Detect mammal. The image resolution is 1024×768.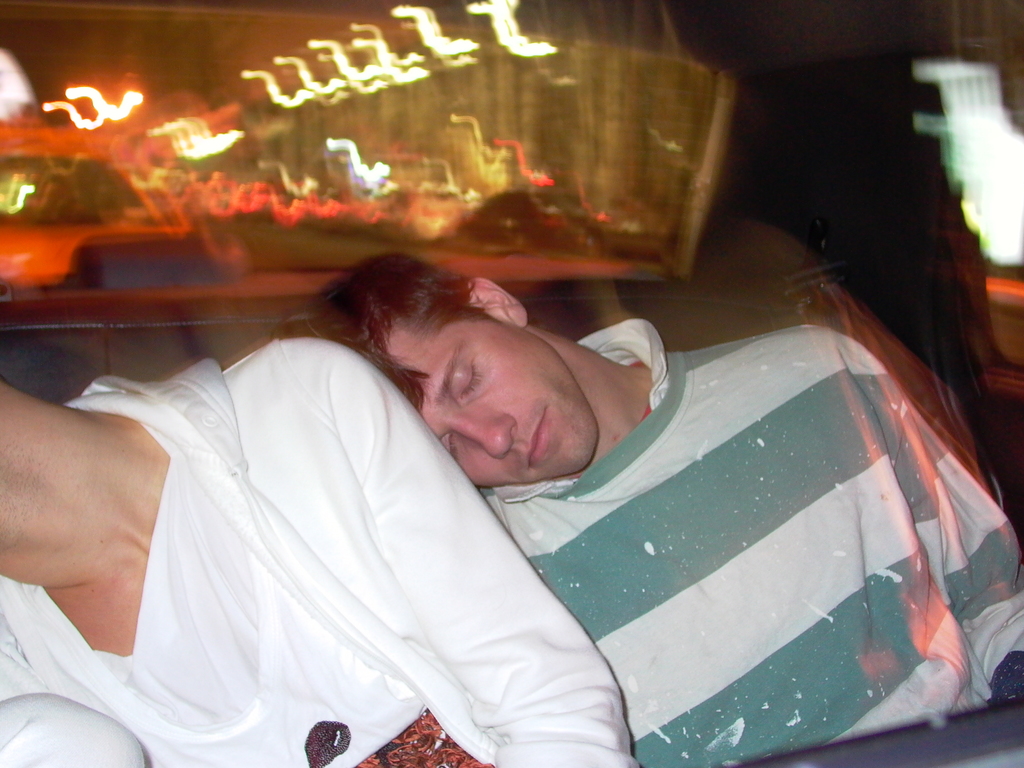
{"left": 282, "top": 247, "right": 1023, "bottom": 767}.
